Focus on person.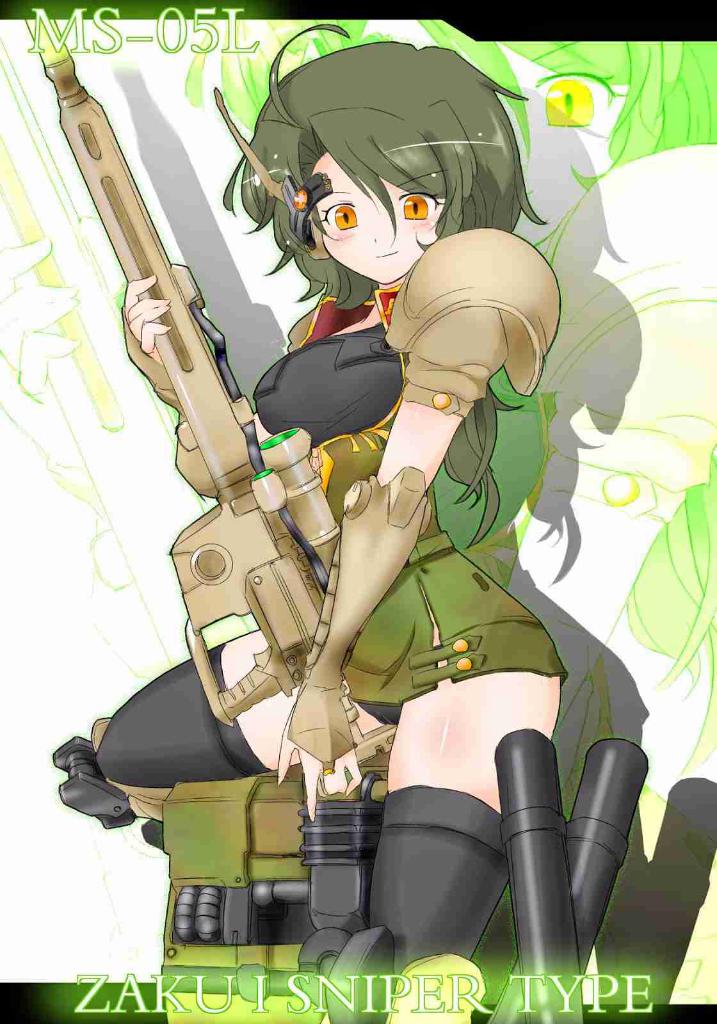
Focused at {"x1": 86, "y1": 59, "x2": 608, "y2": 969}.
